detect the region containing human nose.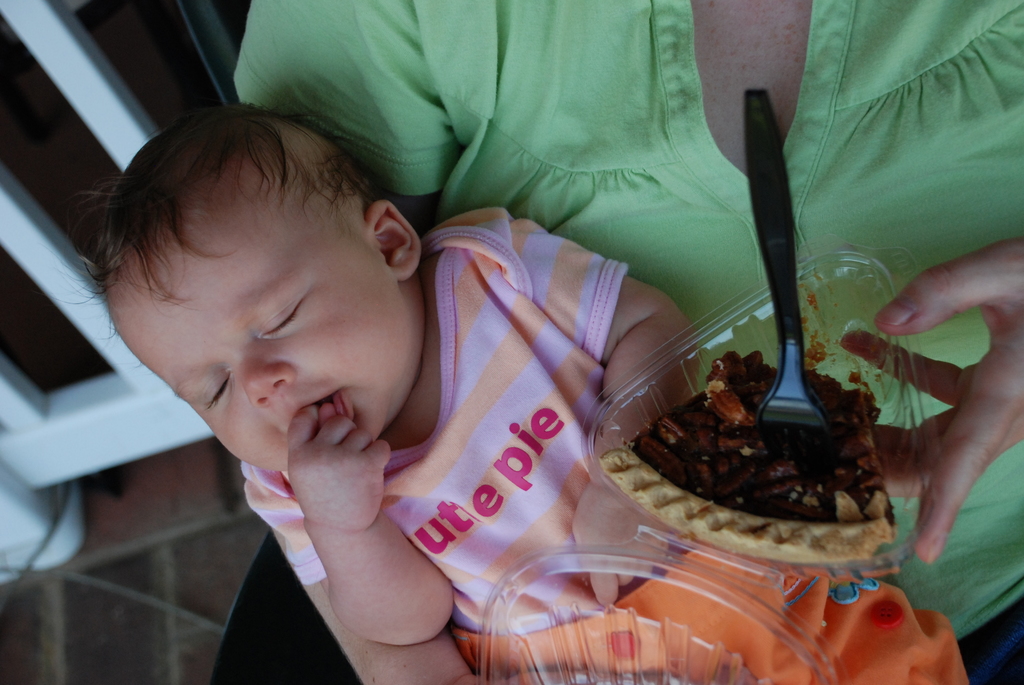
BBox(239, 352, 299, 406).
